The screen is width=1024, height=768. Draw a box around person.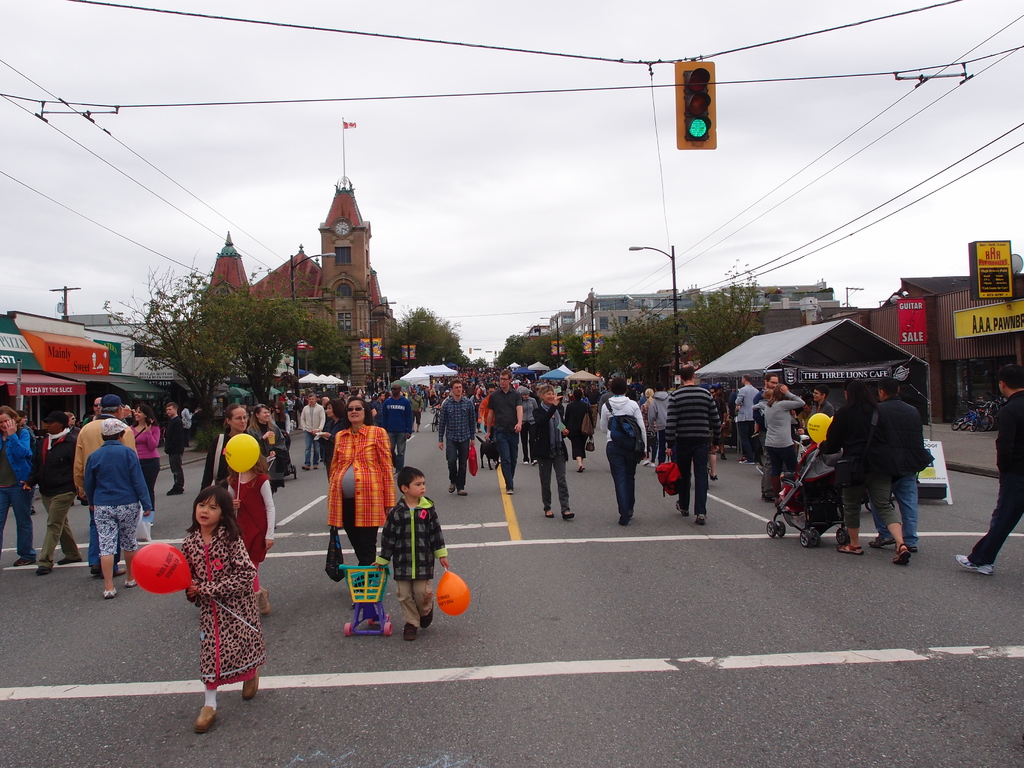
<bbox>202, 400, 281, 533</bbox>.
